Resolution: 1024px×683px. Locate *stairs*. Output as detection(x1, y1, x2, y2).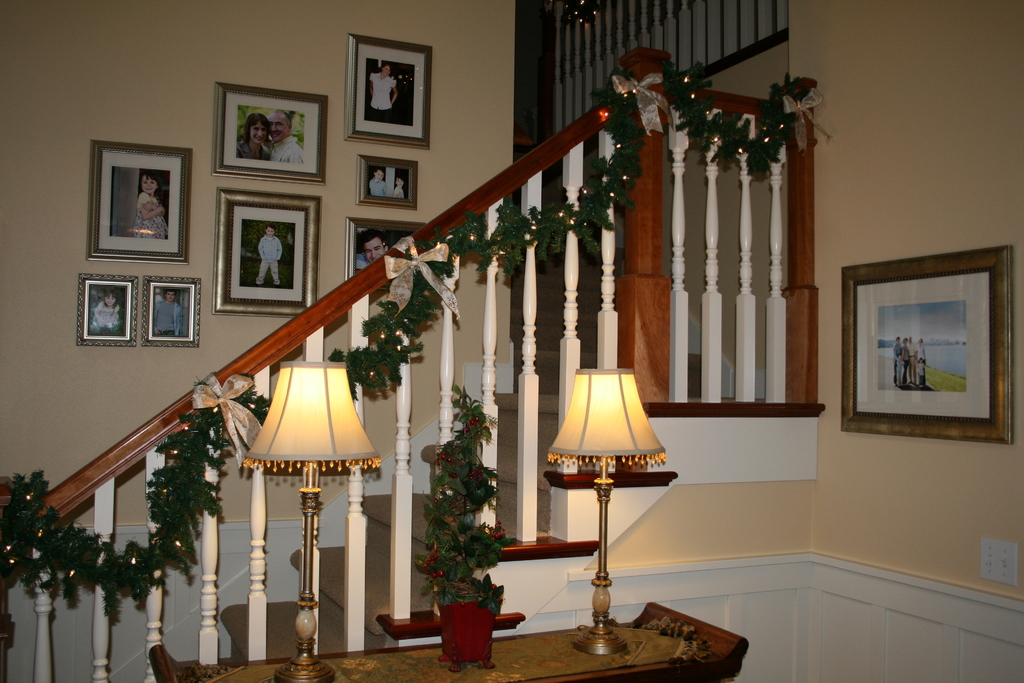
detection(510, 269, 700, 393).
